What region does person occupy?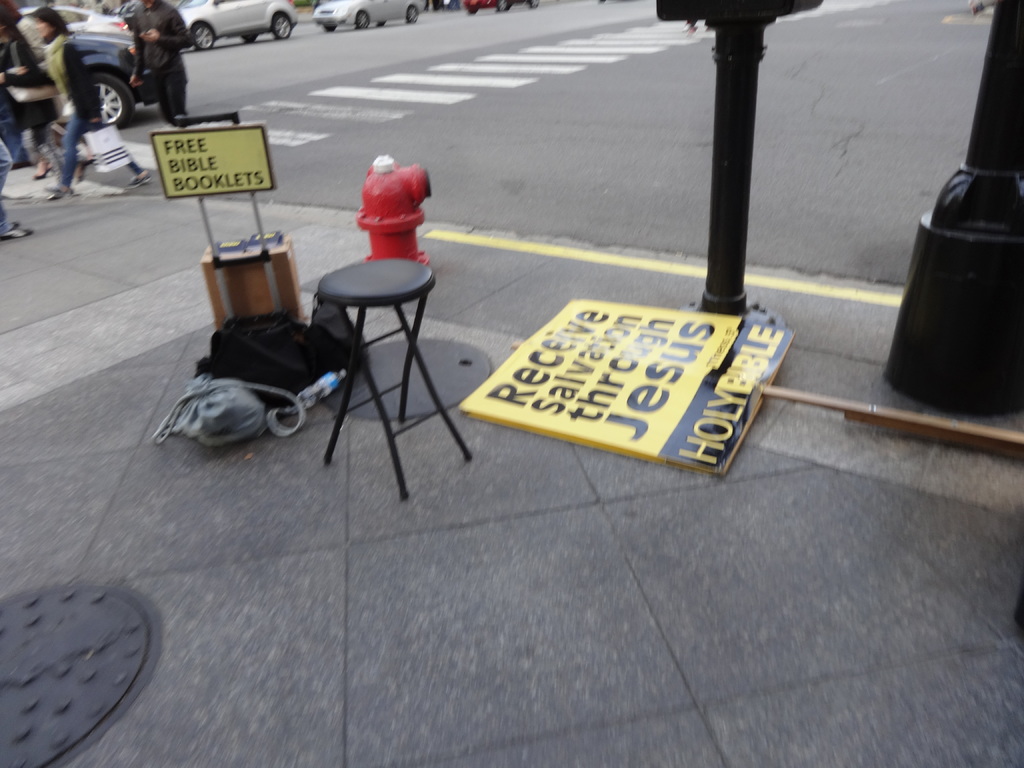
crop(123, 8, 186, 123).
